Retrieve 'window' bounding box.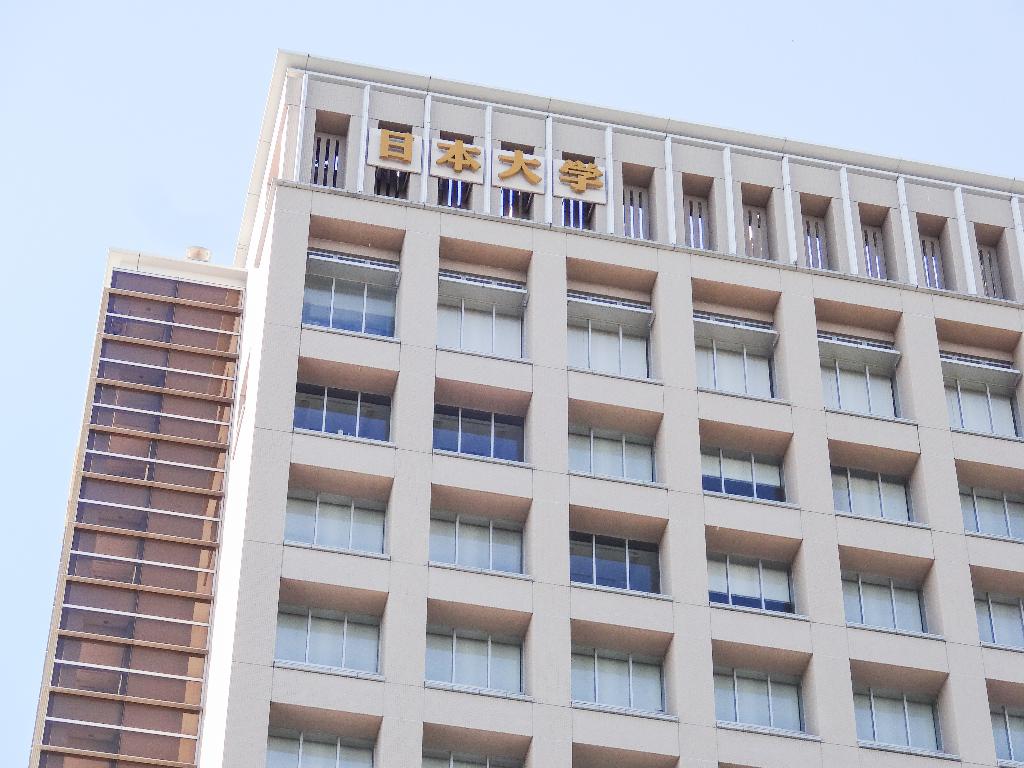
Bounding box: 429/490/531/579.
